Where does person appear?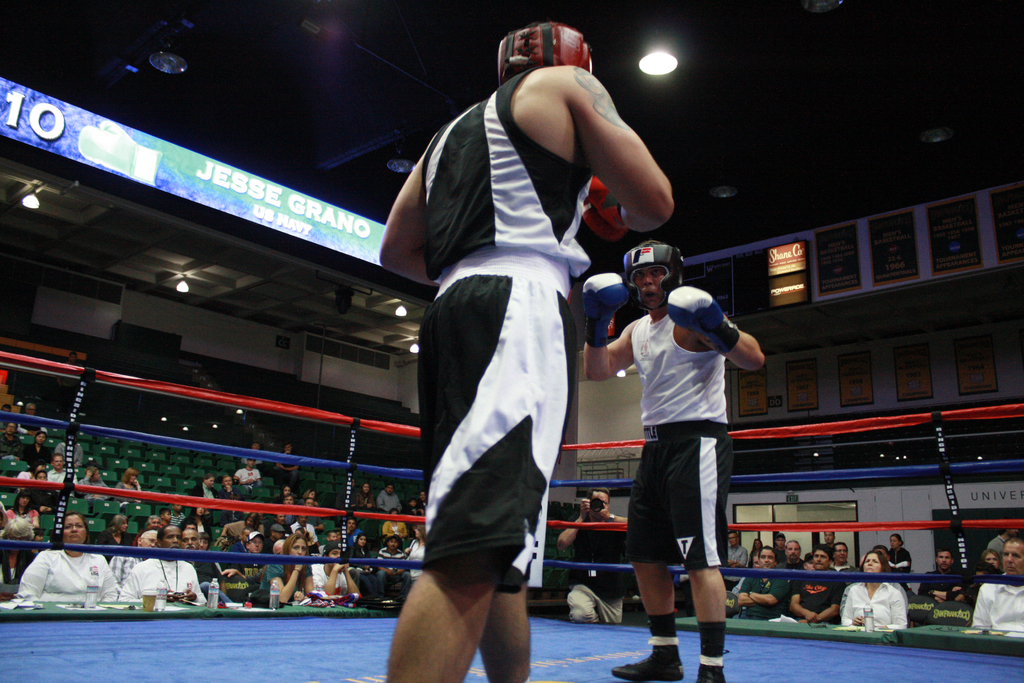
Appears at <box>586,238,763,682</box>.
